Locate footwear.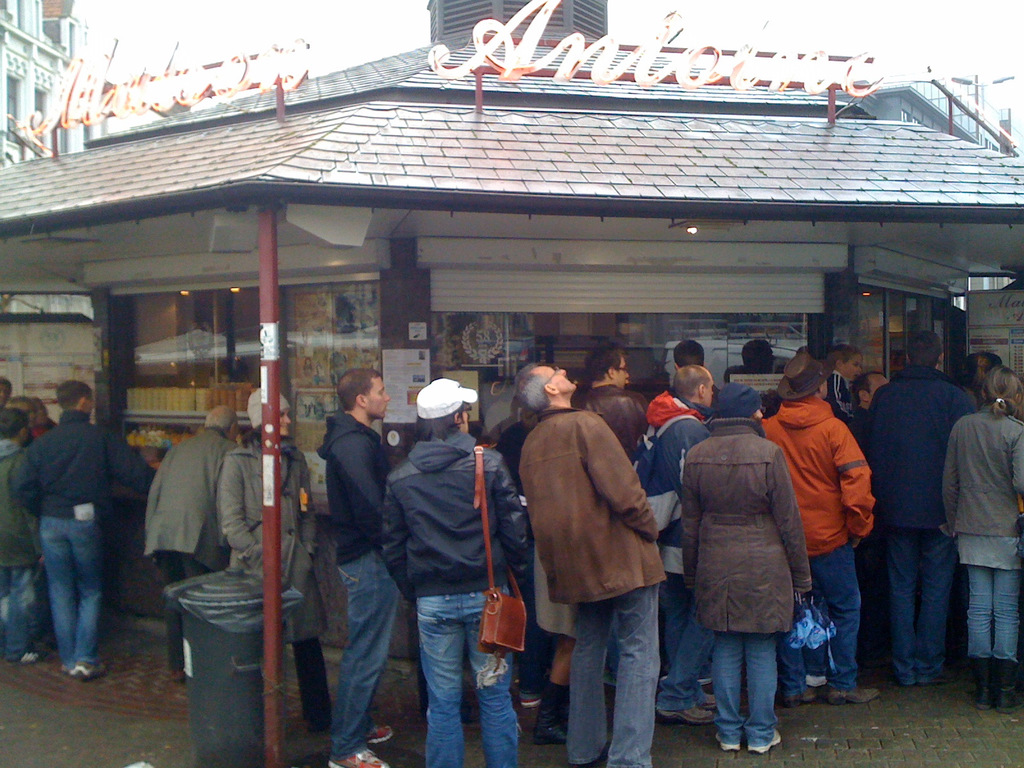
Bounding box: BBox(925, 668, 951, 689).
